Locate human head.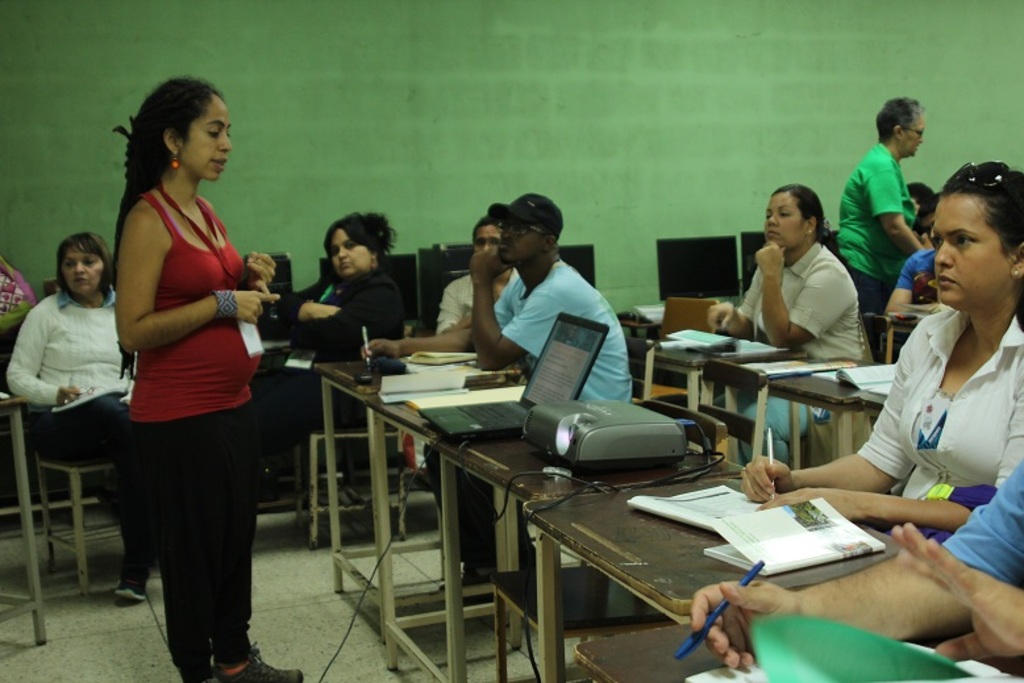
Bounding box: [463, 212, 504, 278].
